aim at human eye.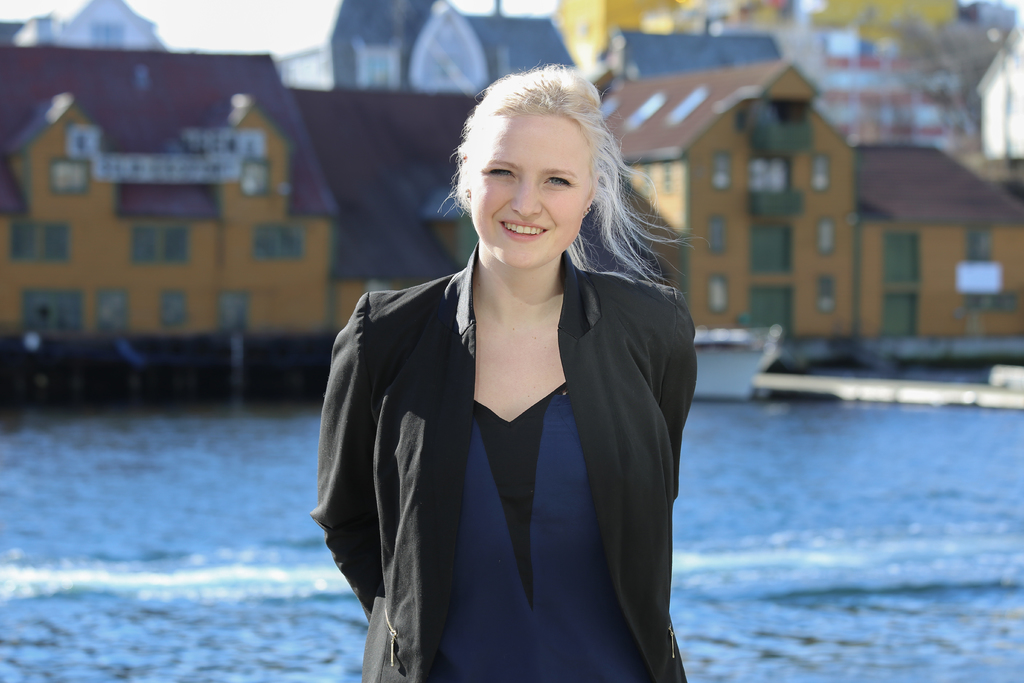
Aimed at (482,167,516,181).
